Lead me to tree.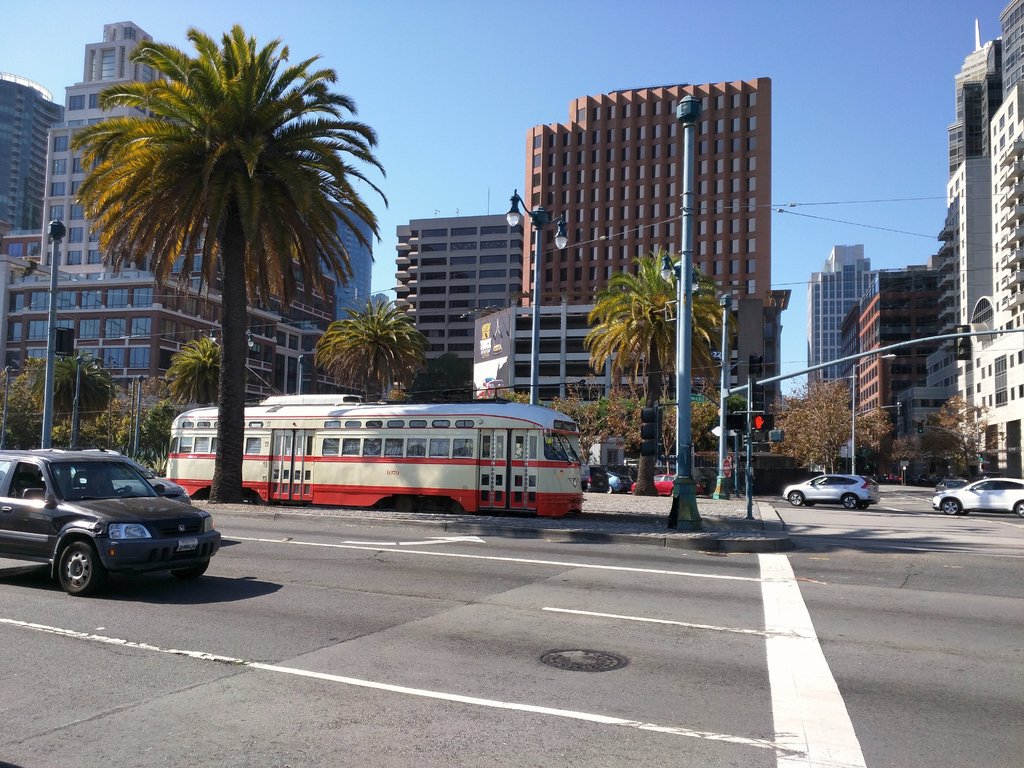
Lead to crop(144, 403, 181, 462).
